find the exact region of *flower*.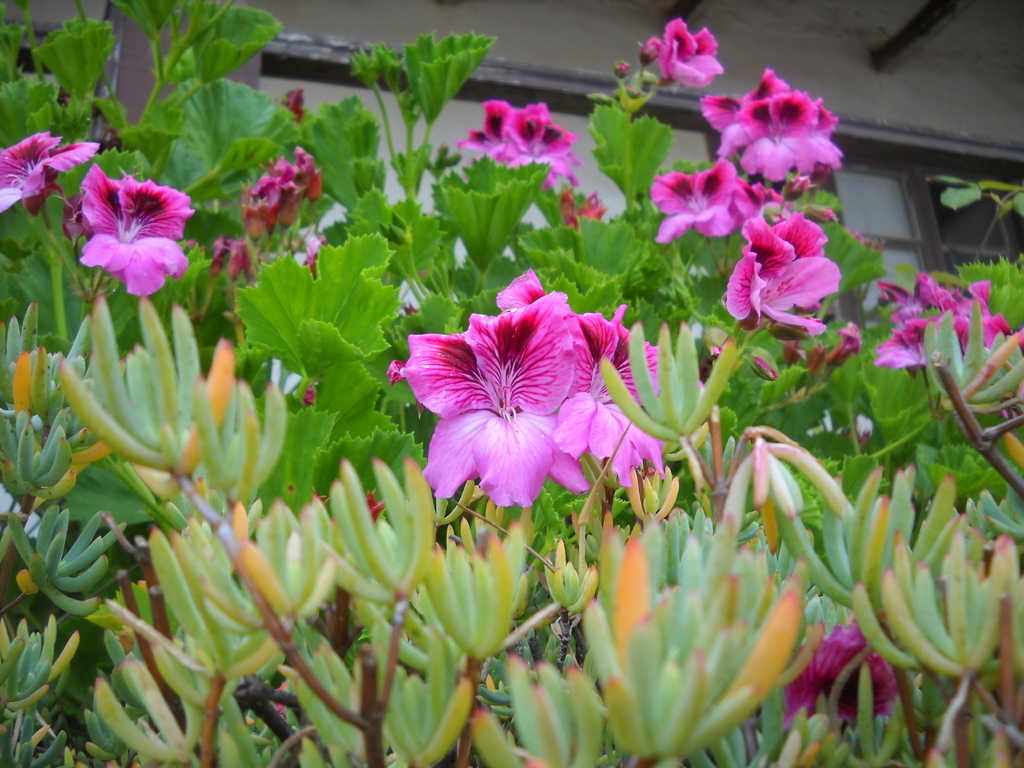
Exact region: [207,233,227,276].
